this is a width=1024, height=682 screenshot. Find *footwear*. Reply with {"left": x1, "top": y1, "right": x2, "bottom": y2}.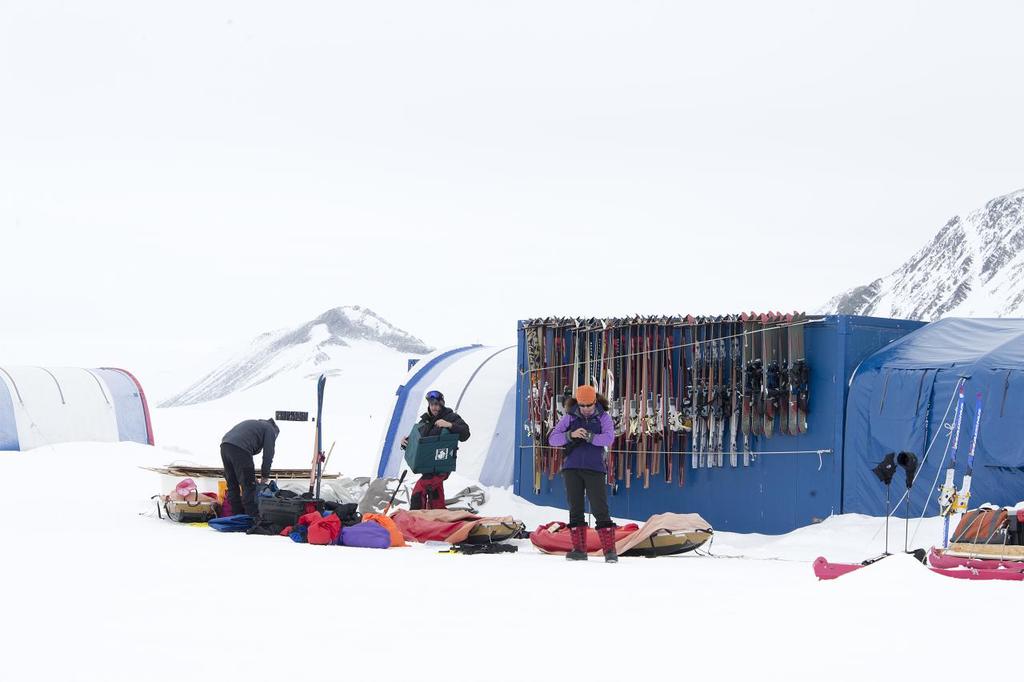
{"left": 565, "top": 524, "right": 587, "bottom": 560}.
